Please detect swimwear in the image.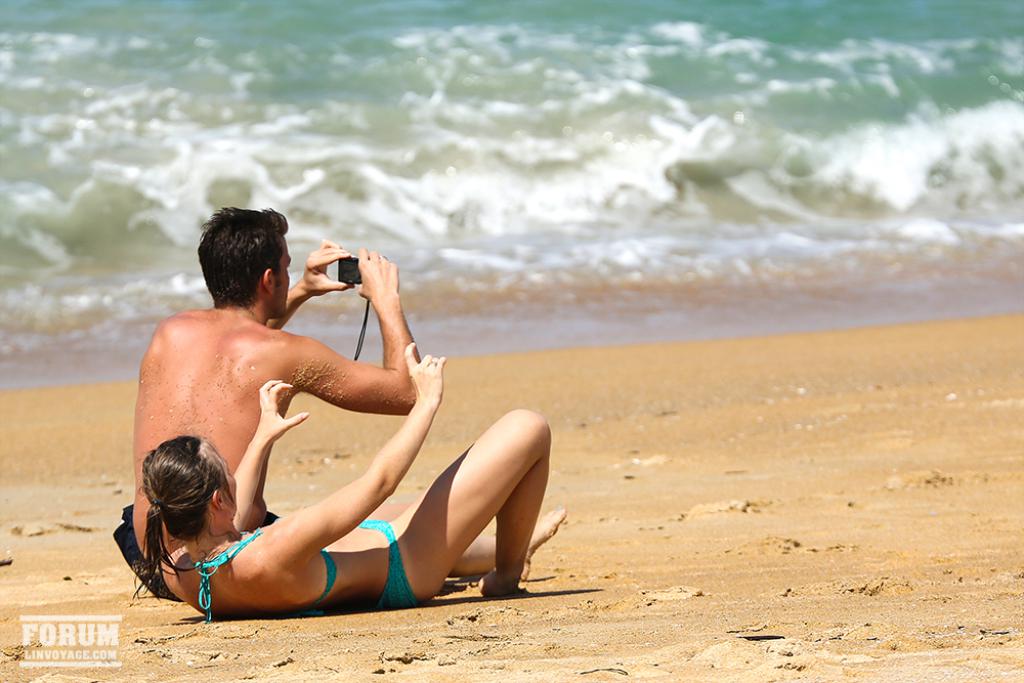
[194, 515, 341, 627].
